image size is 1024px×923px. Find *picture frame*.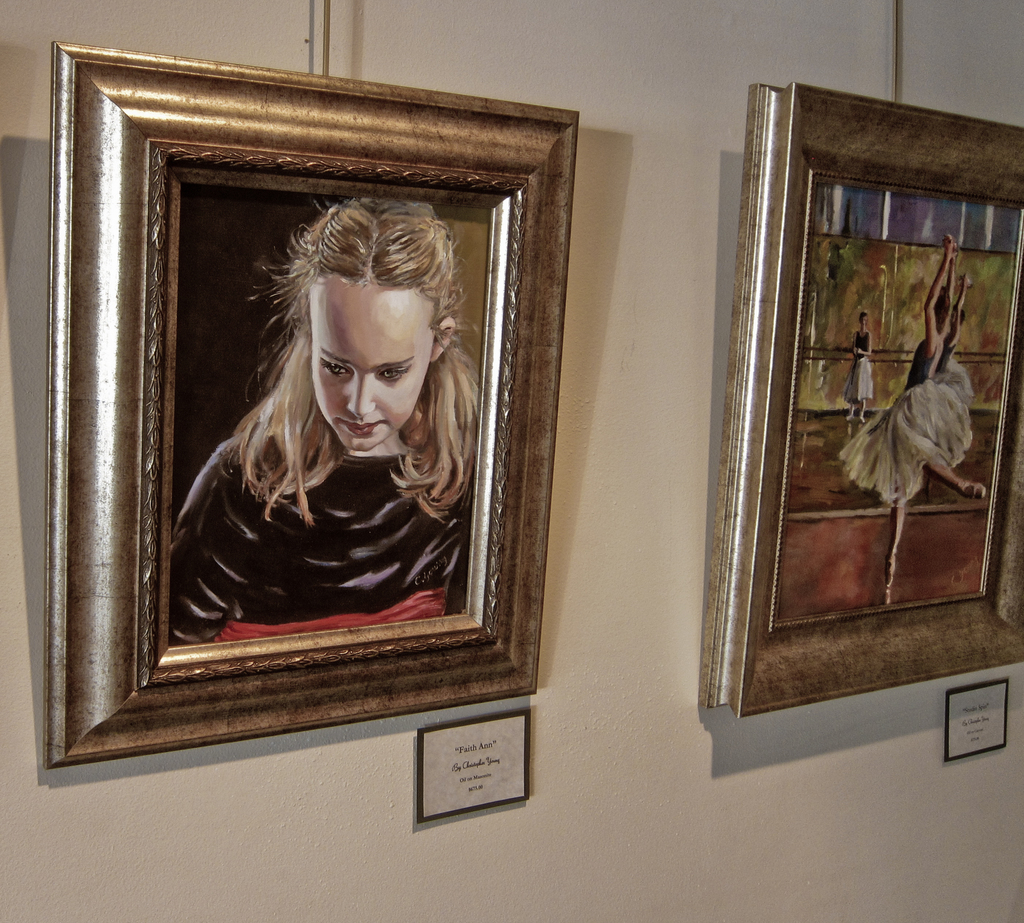
{"x1": 696, "y1": 77, "x2": 1022, "y2": 717}.
